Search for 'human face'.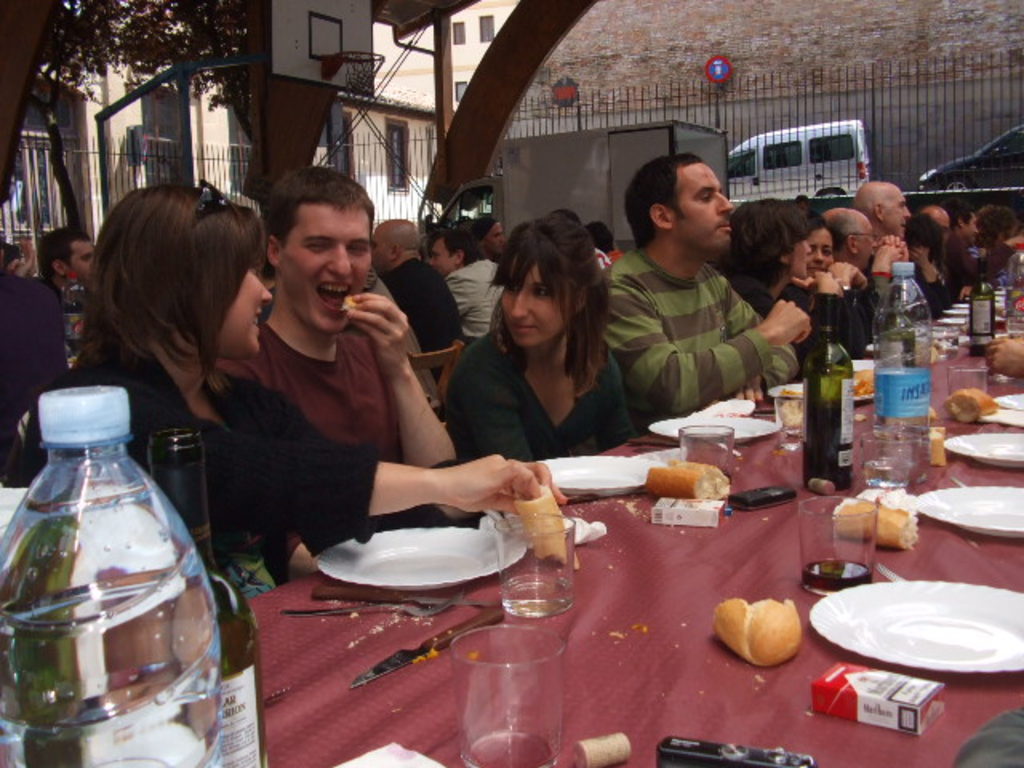
Found at crop(286, 206, 370, 333).
